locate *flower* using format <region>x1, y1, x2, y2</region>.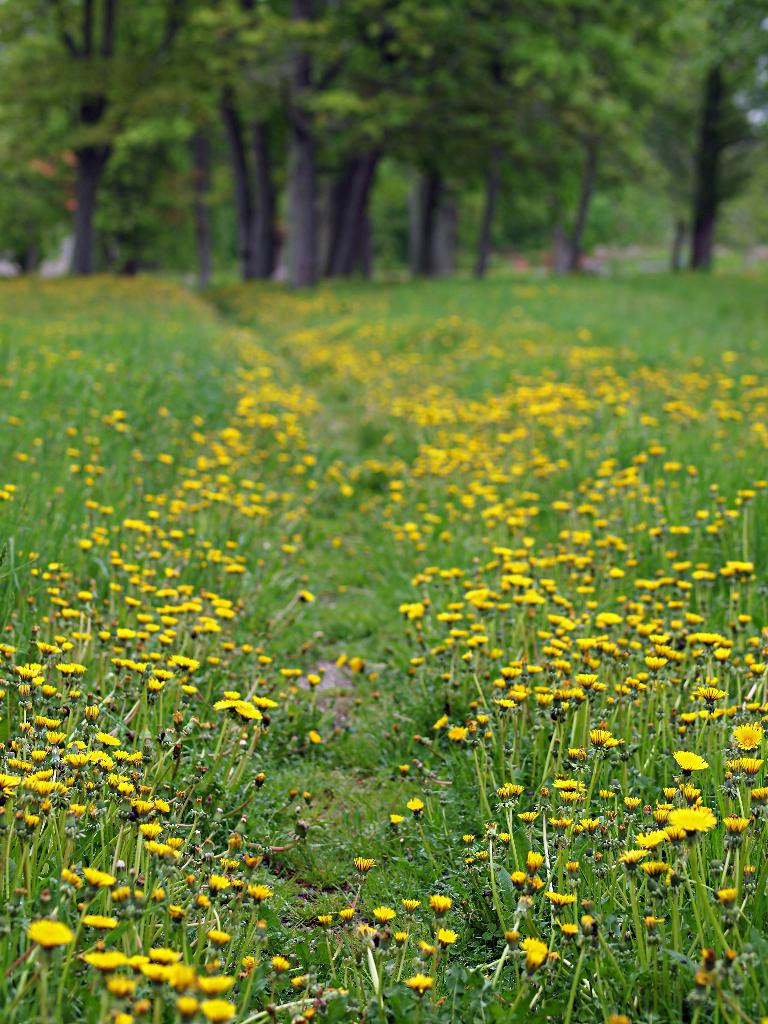
<region>403, 970, 439, 994</region>.
